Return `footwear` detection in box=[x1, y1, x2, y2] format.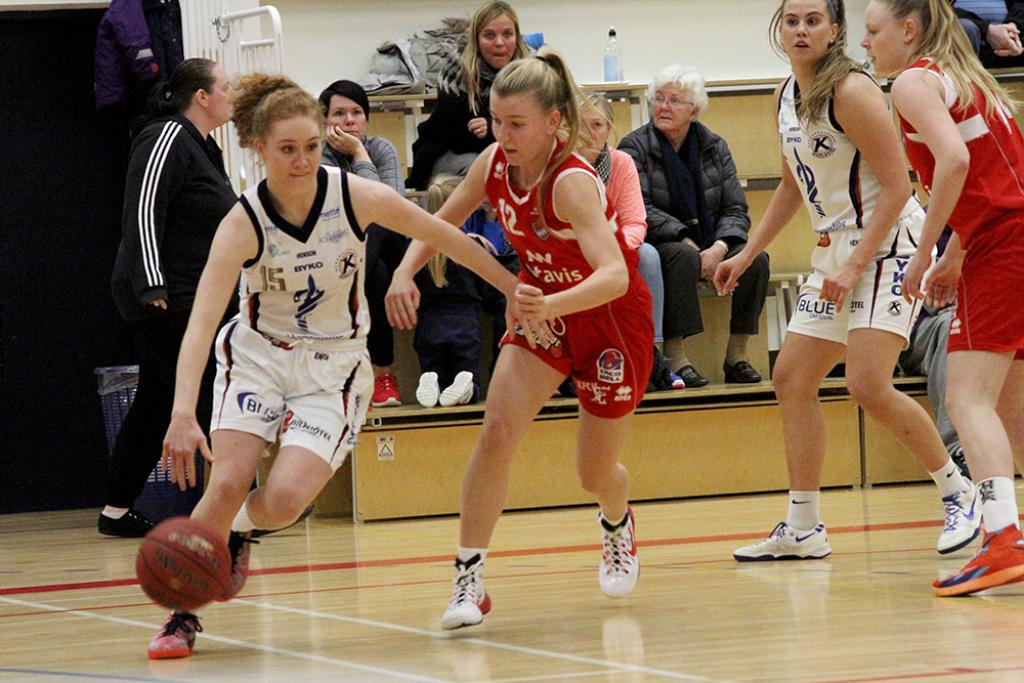
box=[442, 558, 496, 629].
